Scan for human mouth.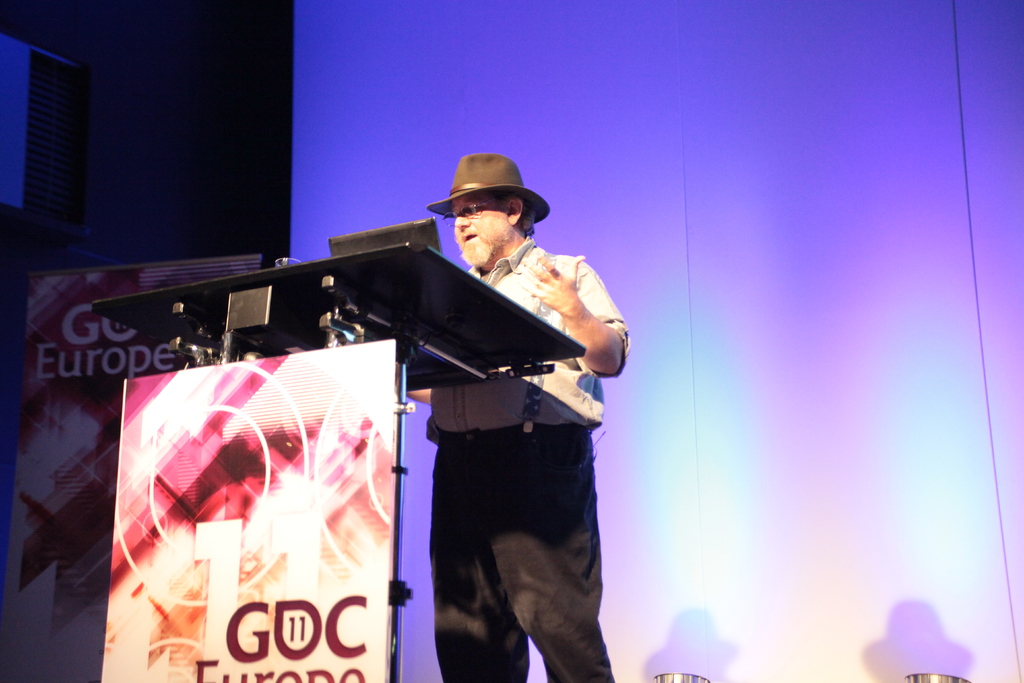
Scan result: [456, 228, 477, 241].
